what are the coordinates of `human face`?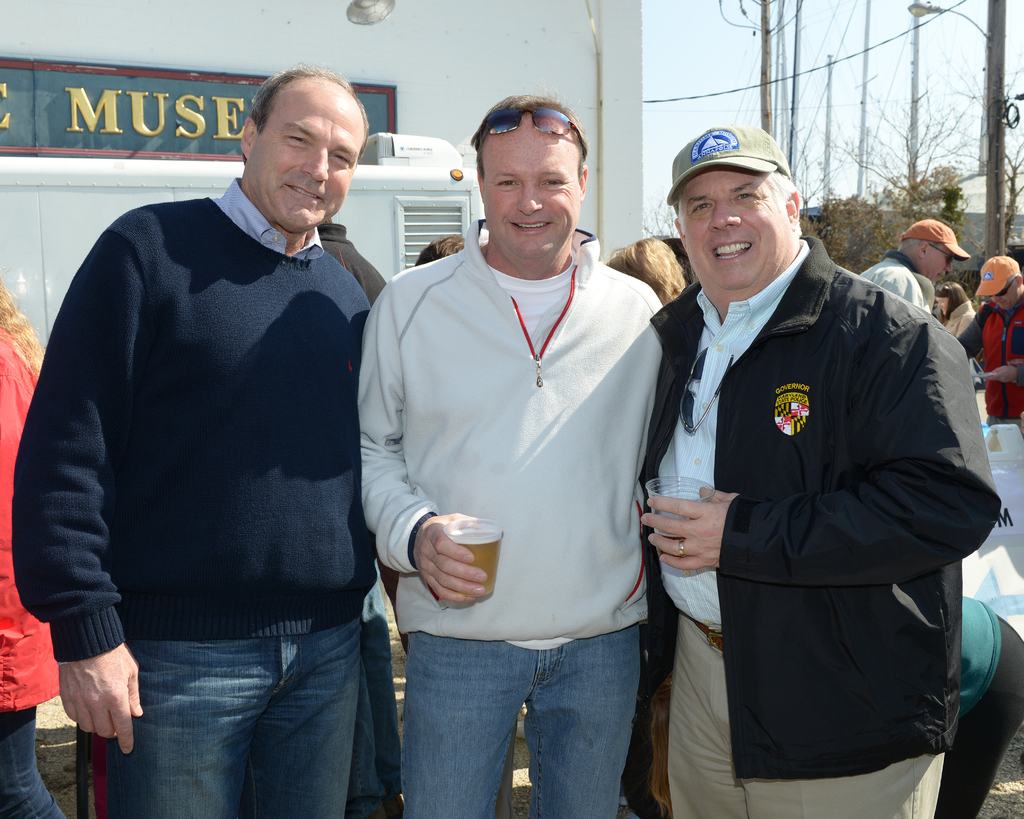
x1=251 y1=79 x2=364 y2=231.
